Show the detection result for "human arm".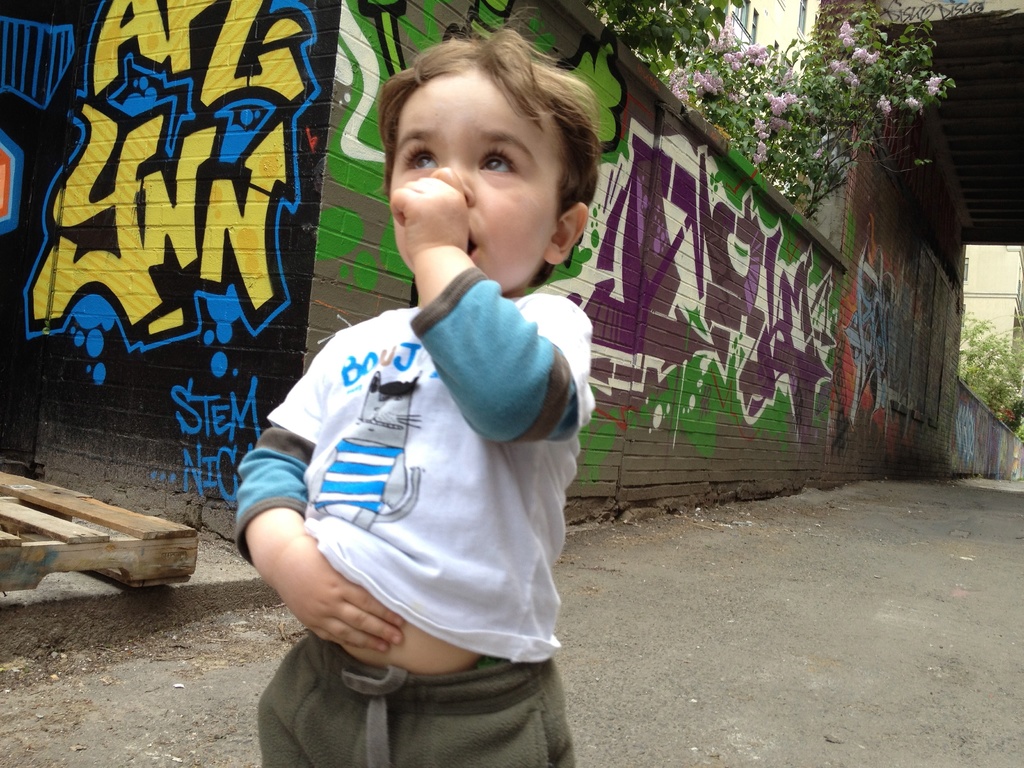
[227, 323, 399, 659].
